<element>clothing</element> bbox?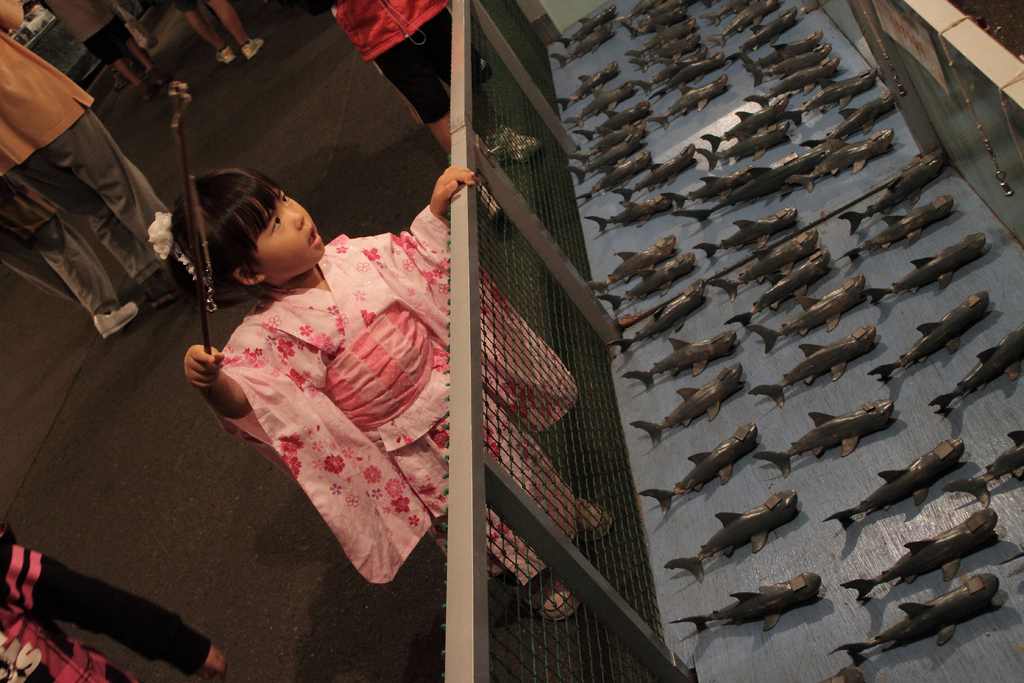
<box>195,204,607,589</box>
